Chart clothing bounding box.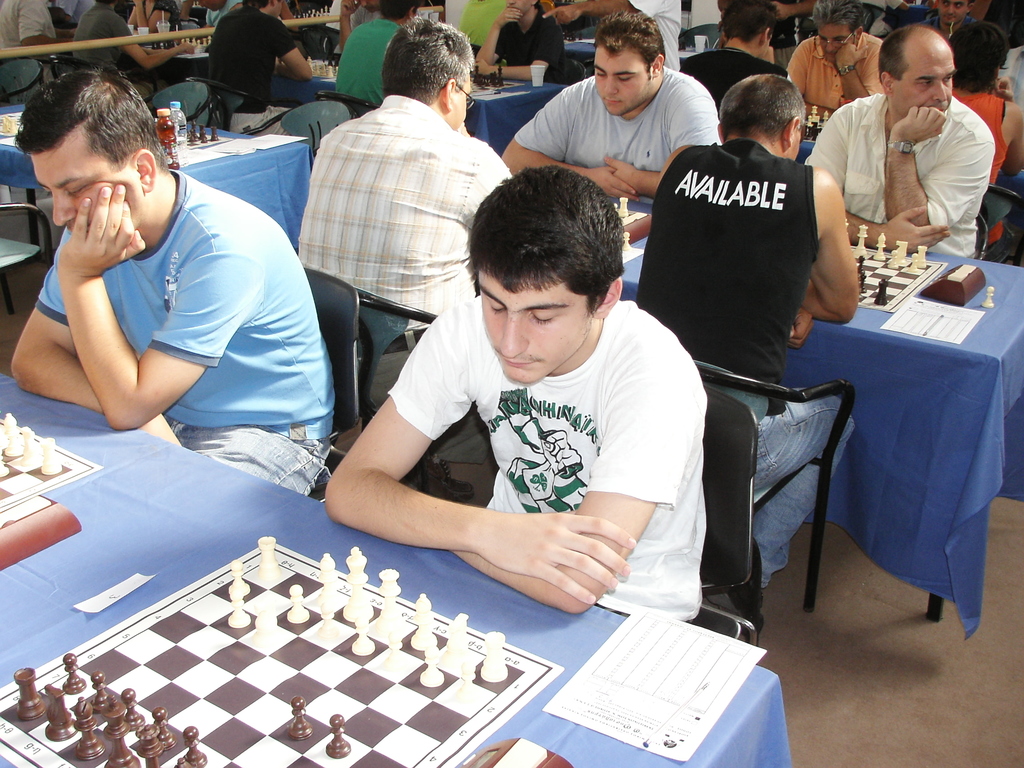
Charted: x1=322, y1=268, x2=698, y2=605.
